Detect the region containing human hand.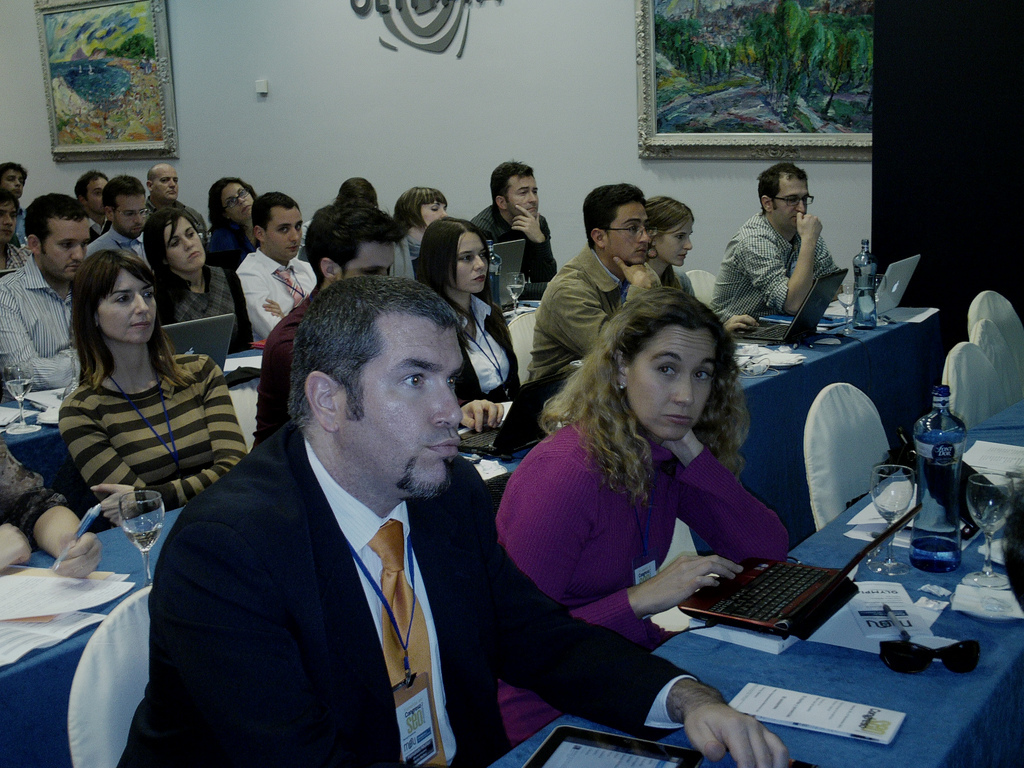
crop(45, 531, 105, 583).
